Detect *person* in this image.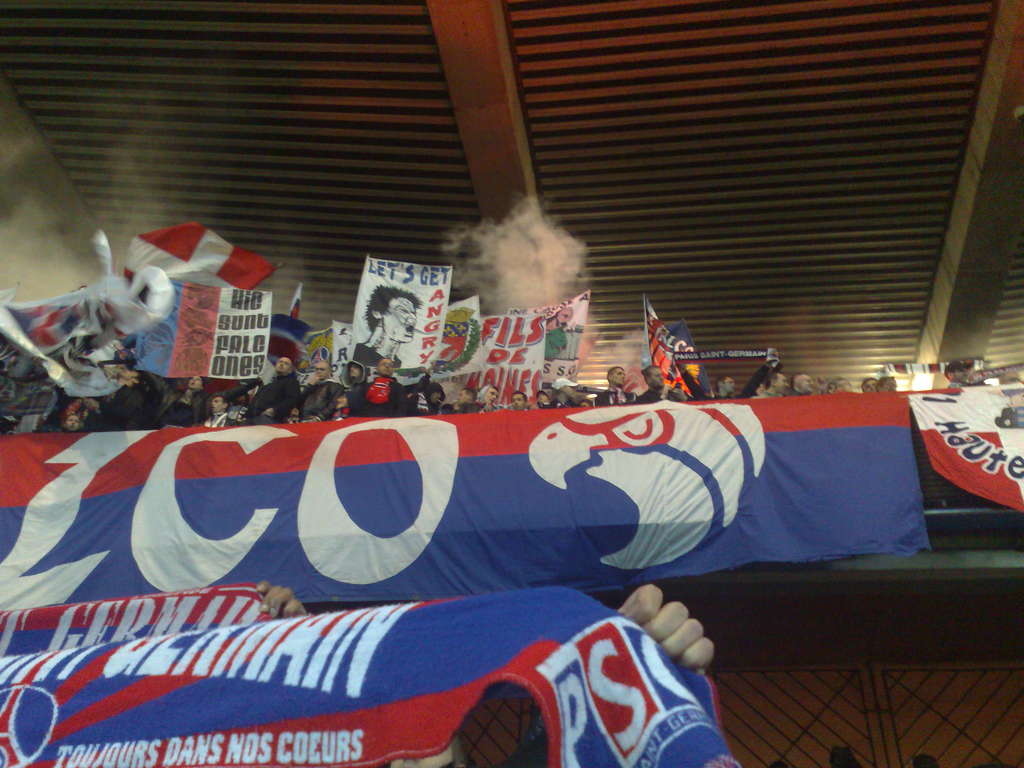
Detection: 253/580/716/767.
